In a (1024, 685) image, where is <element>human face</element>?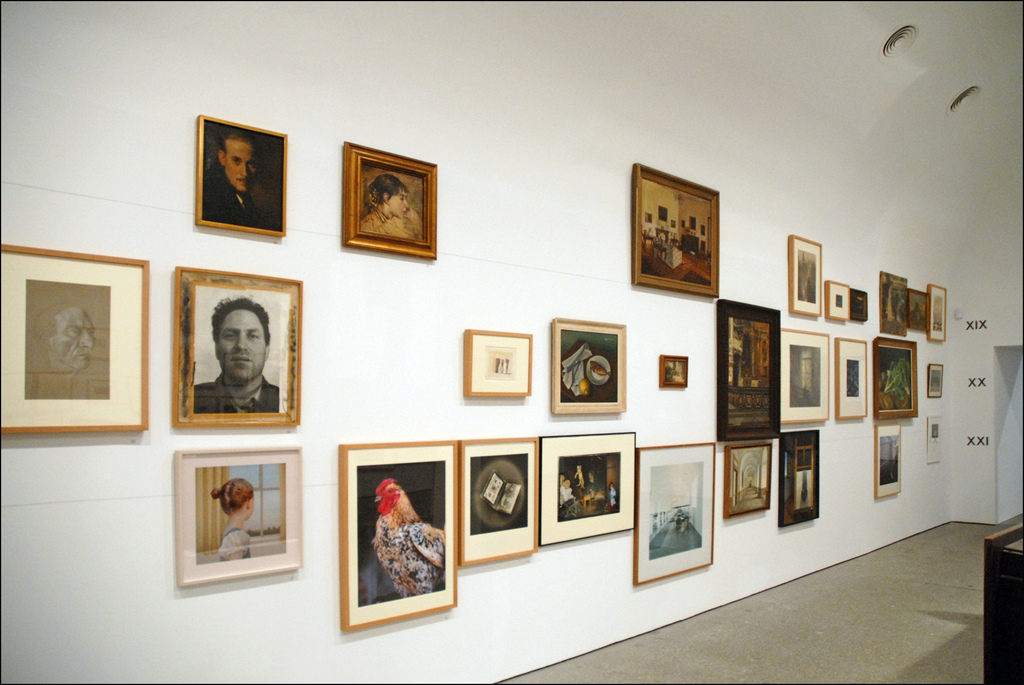
detection(225, 141, 259, 195).
